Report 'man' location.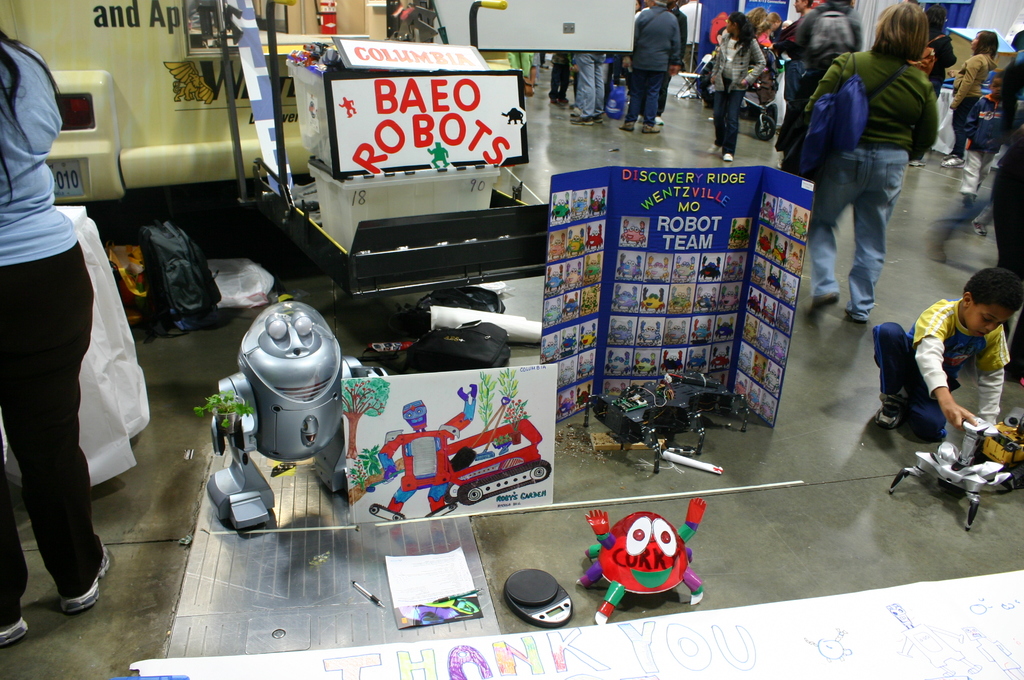
Report: <region>568, 49, 605, 125</region>.
